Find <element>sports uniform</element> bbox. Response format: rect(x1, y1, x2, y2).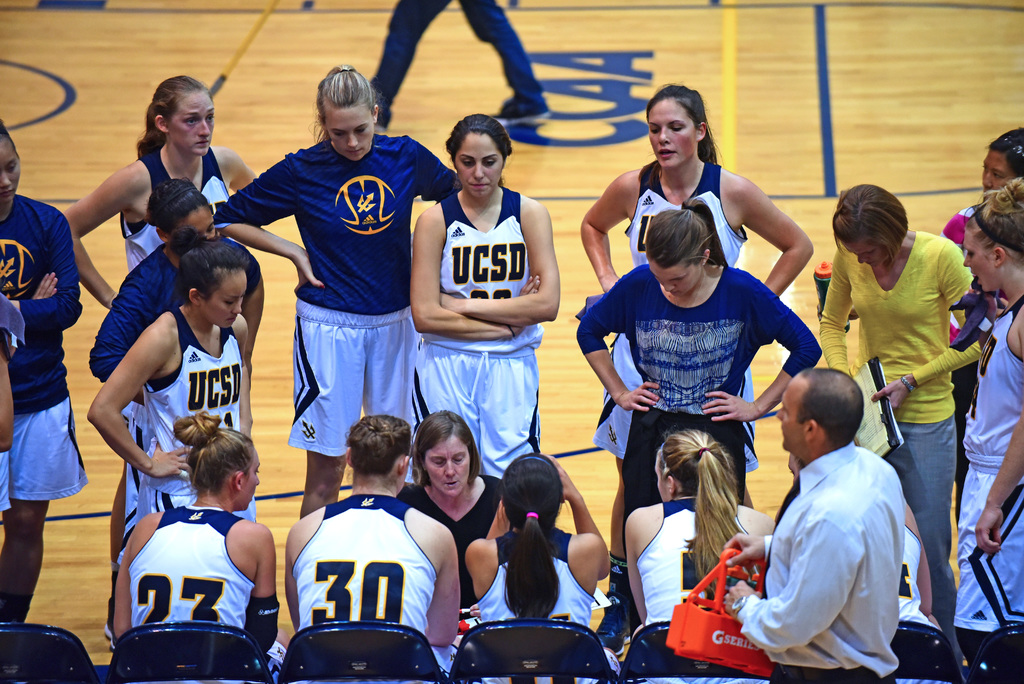
rect(612, 481, 733, 683).
